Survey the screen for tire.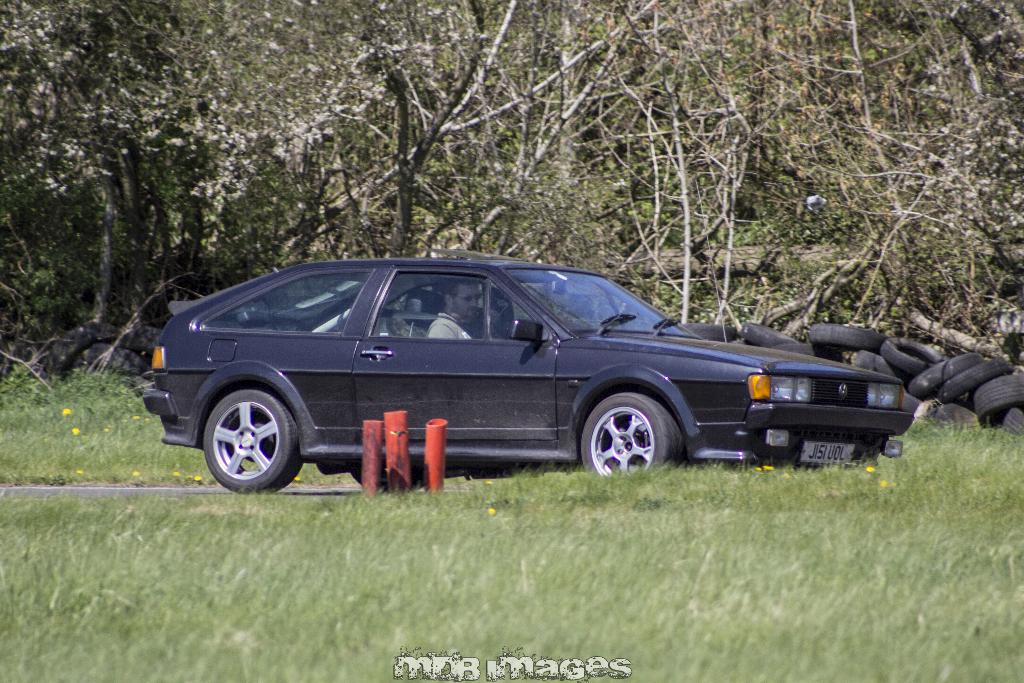
Survey found: bbox=(997, 410, 1023, 432).
